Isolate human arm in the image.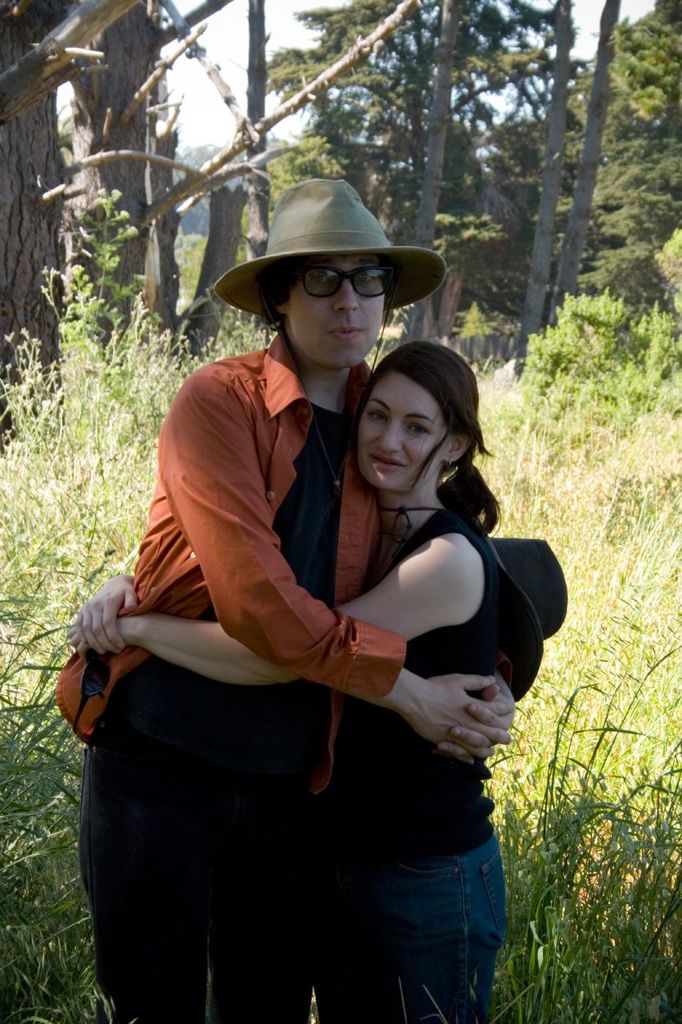
Isolated region: 421, 678, 541, 766.
